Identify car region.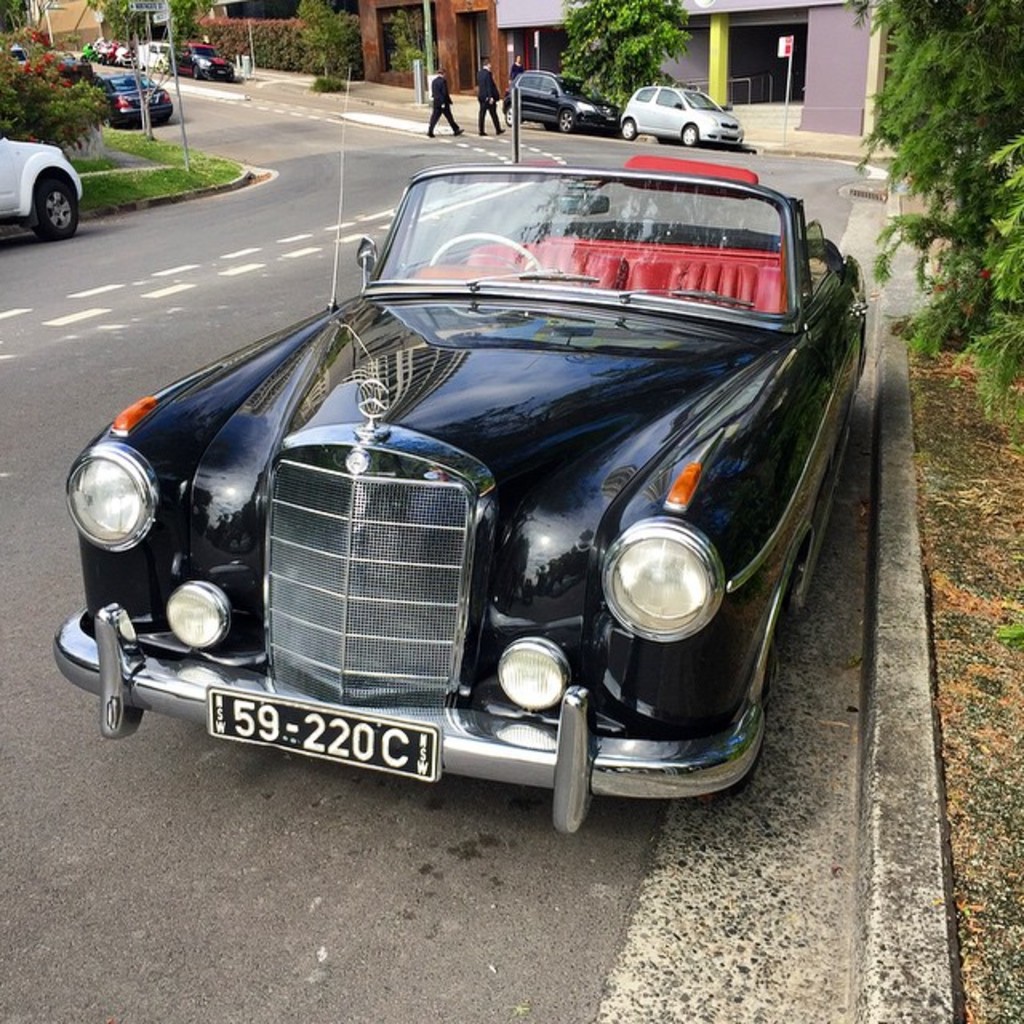
Region: region(134, 45, 174, 69).
